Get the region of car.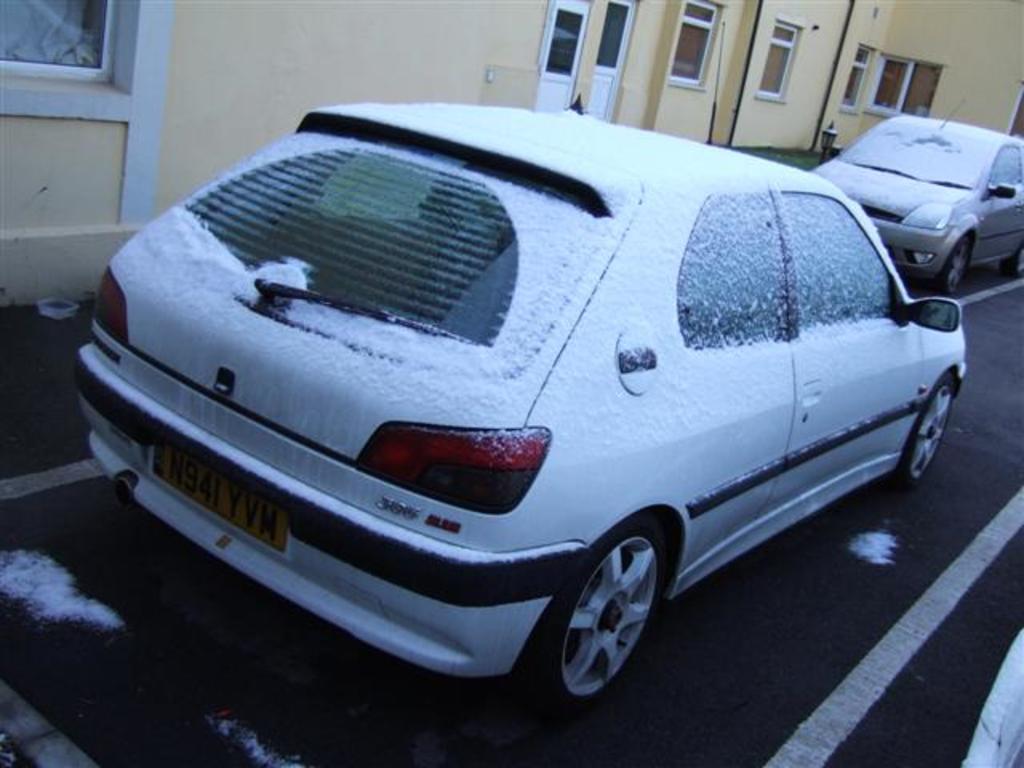
x1=813, y1=94, x2=1022, y2=299.
